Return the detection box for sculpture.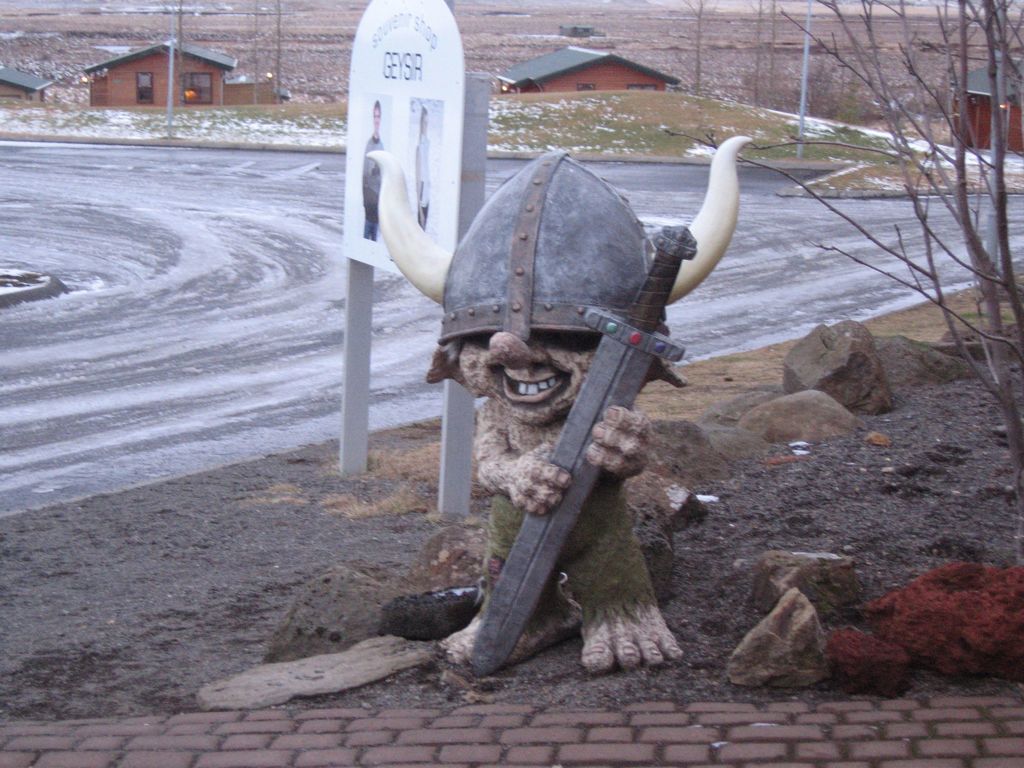
{"x1": 454, "y1": 172, "x2": 736, "y2": 686}.
